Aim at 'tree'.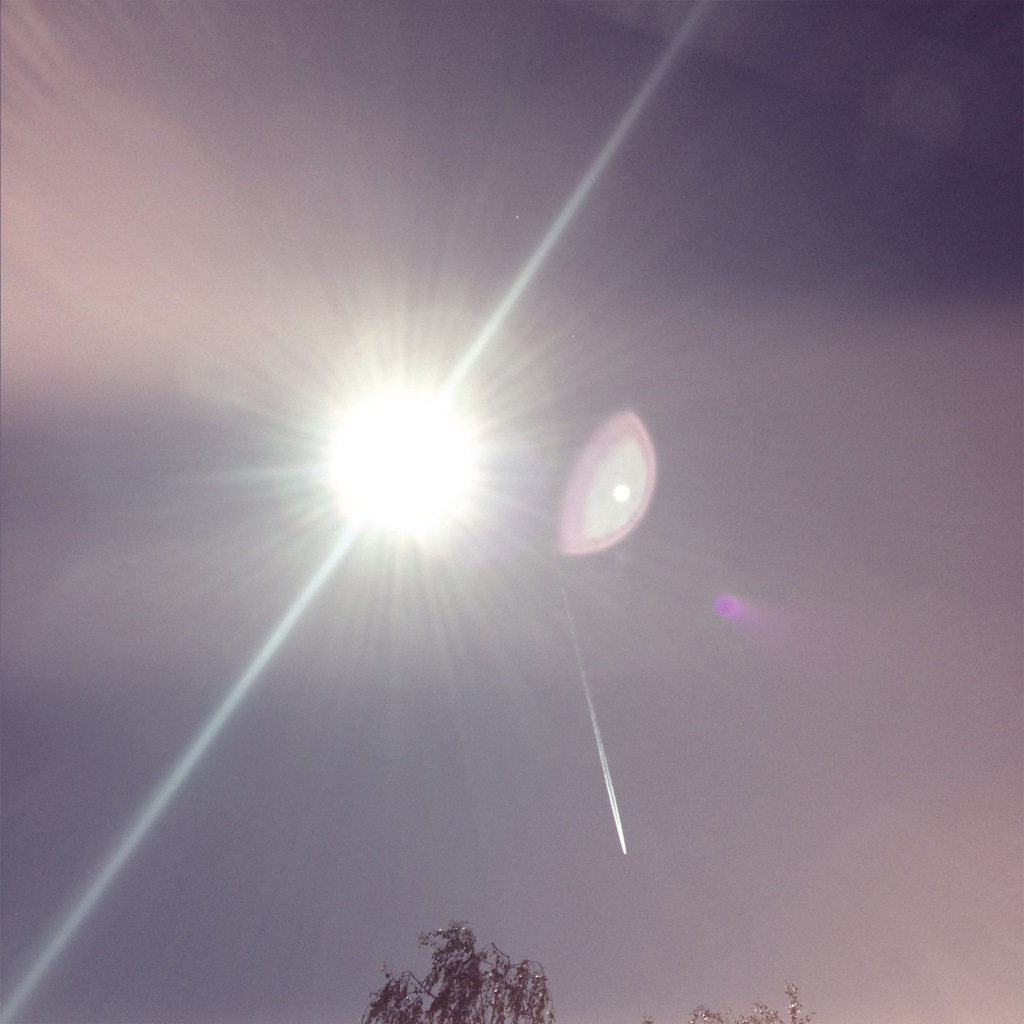
Aimed at locate(362, 923, 557, 1023).
